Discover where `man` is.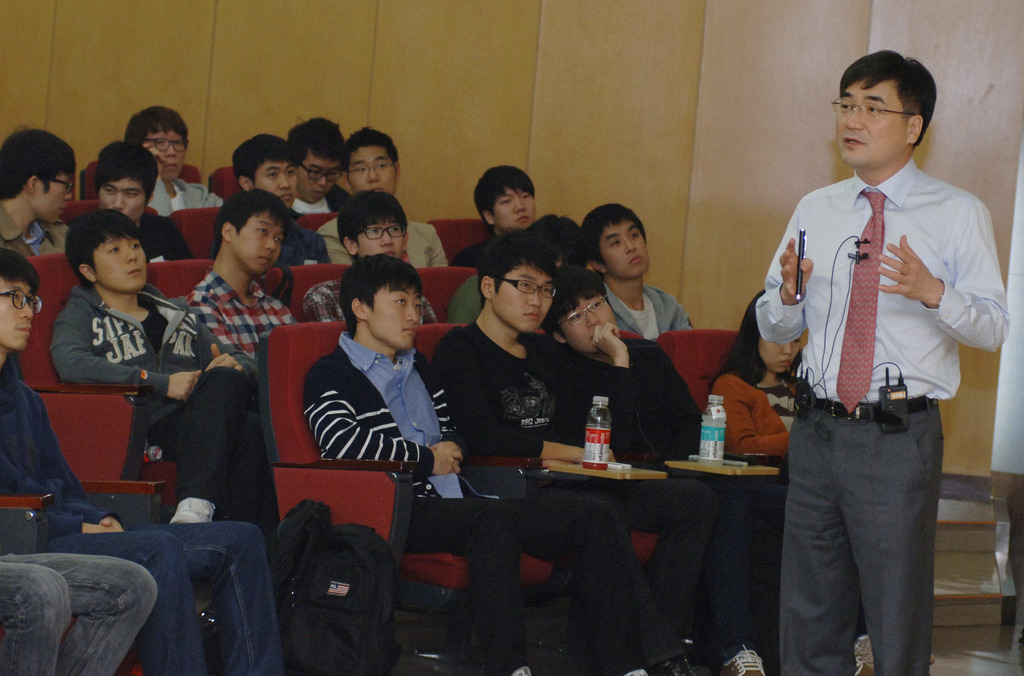
Discovered at (left=439, top=257, right=797, bottom=675).
